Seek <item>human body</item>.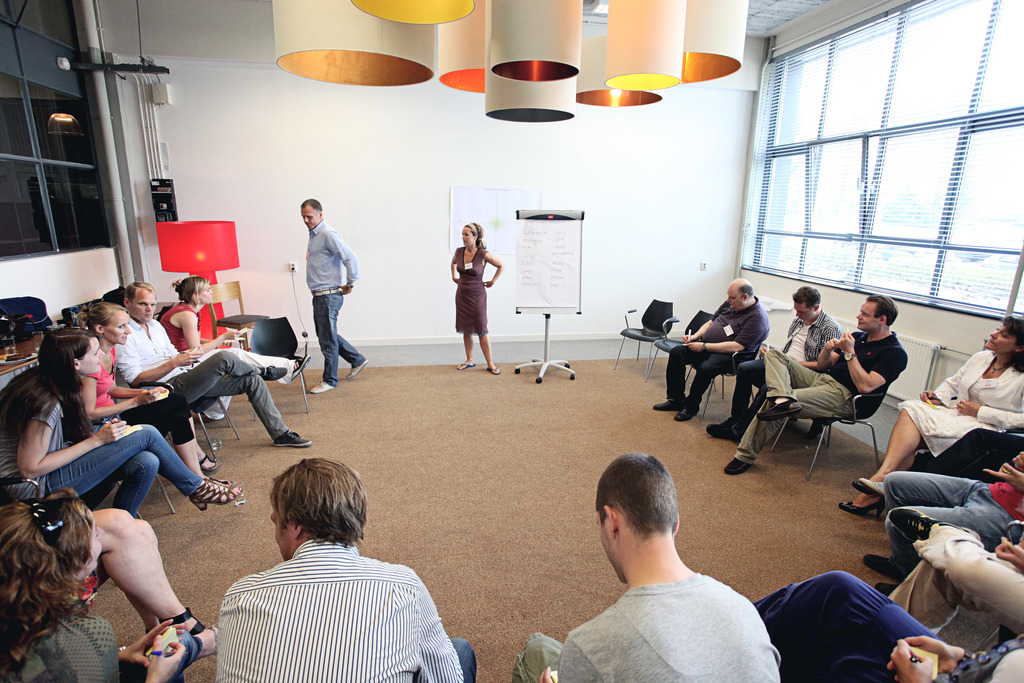
bbox=(115, 276, 320, 447).
